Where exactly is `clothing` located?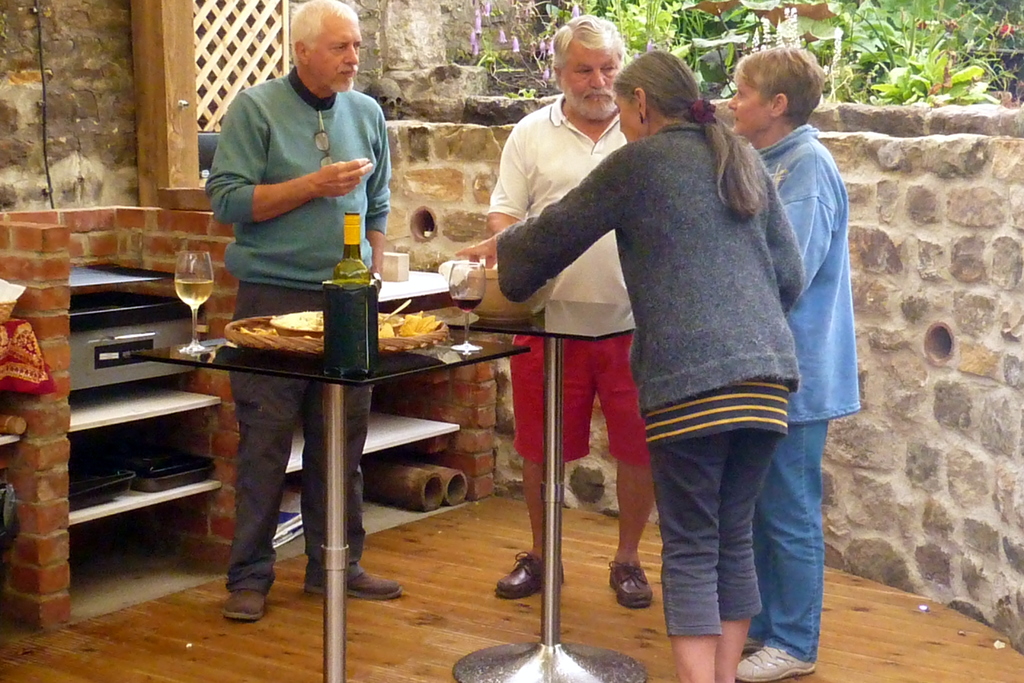
Its bounding box is bbox=(502, 119, 811, 641).
